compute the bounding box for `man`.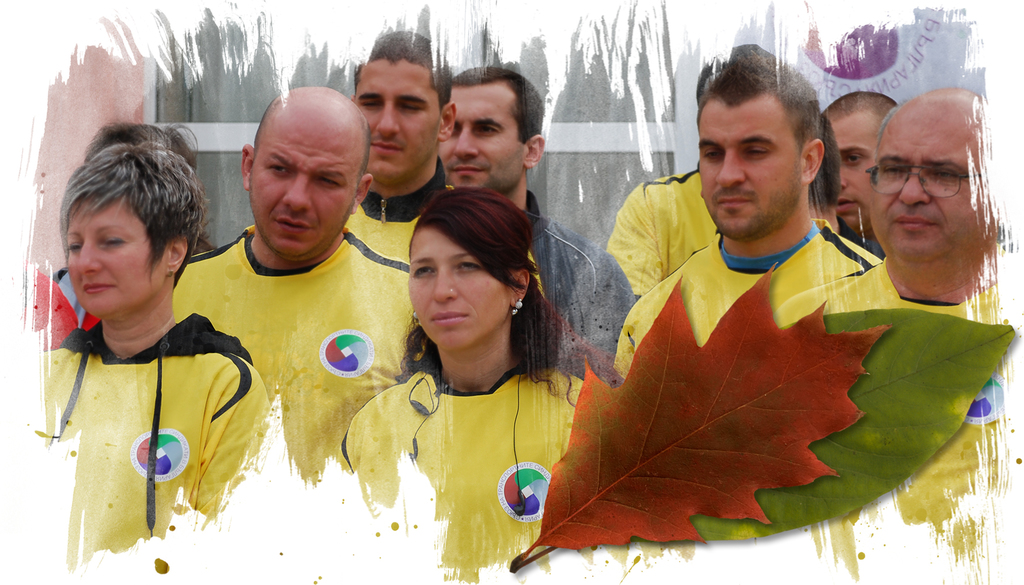
{"left": 437, "top": 64, "right": 636, "bottom": 387}.
